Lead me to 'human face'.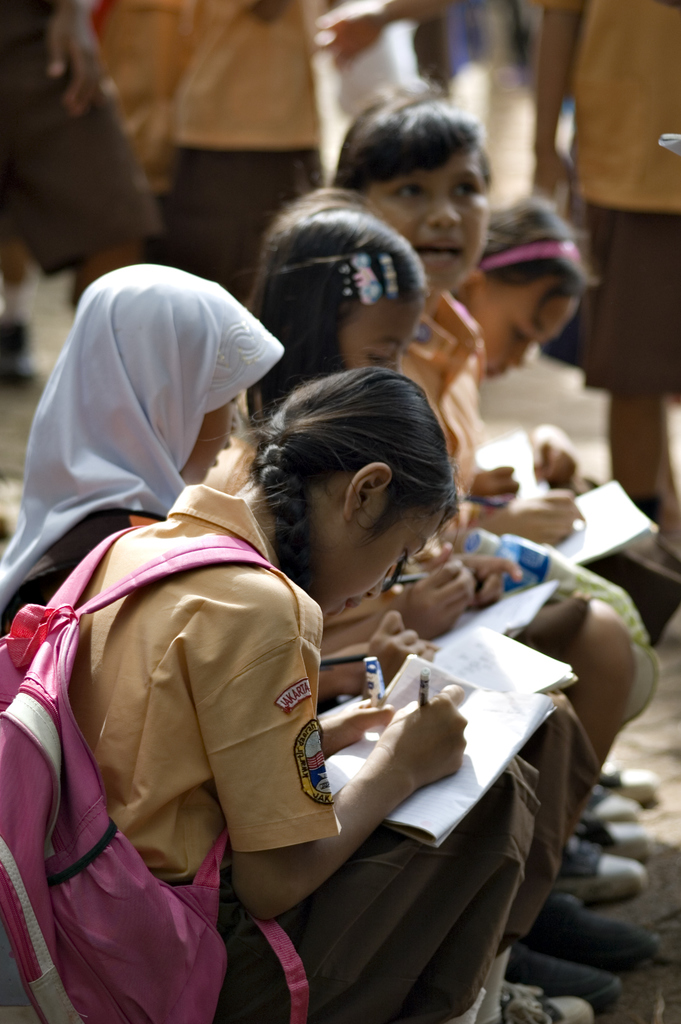
Lead to detection(332, 496, 449, 624).
